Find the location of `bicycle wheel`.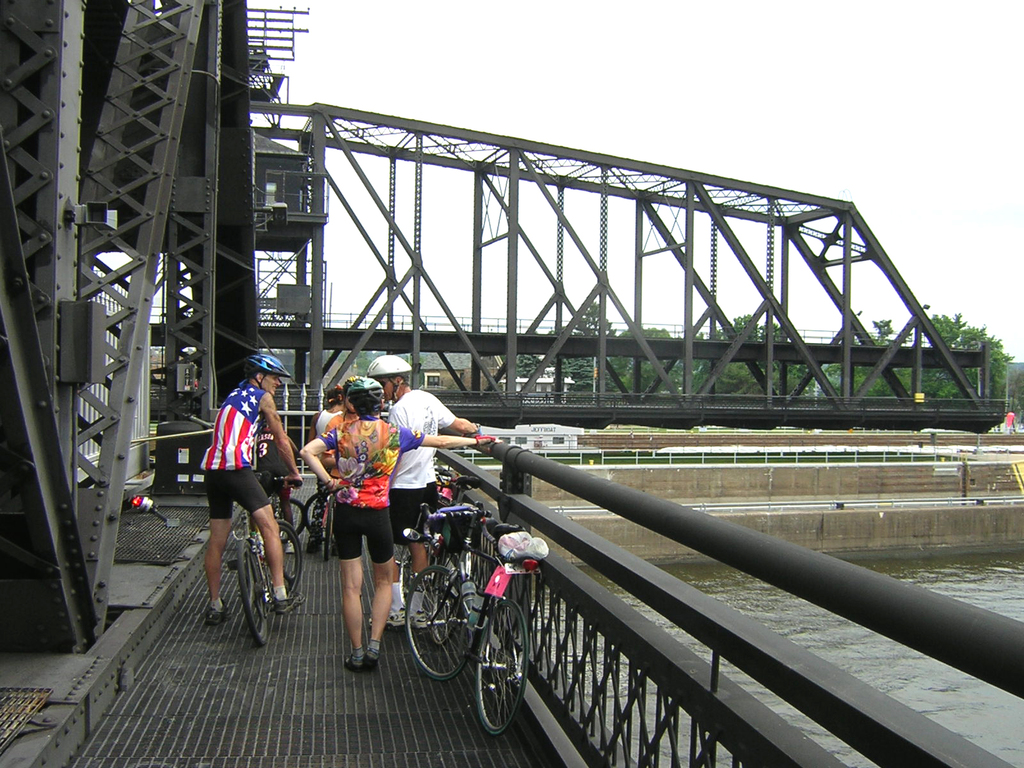
Location: detection(402, 563, 467, 682).
